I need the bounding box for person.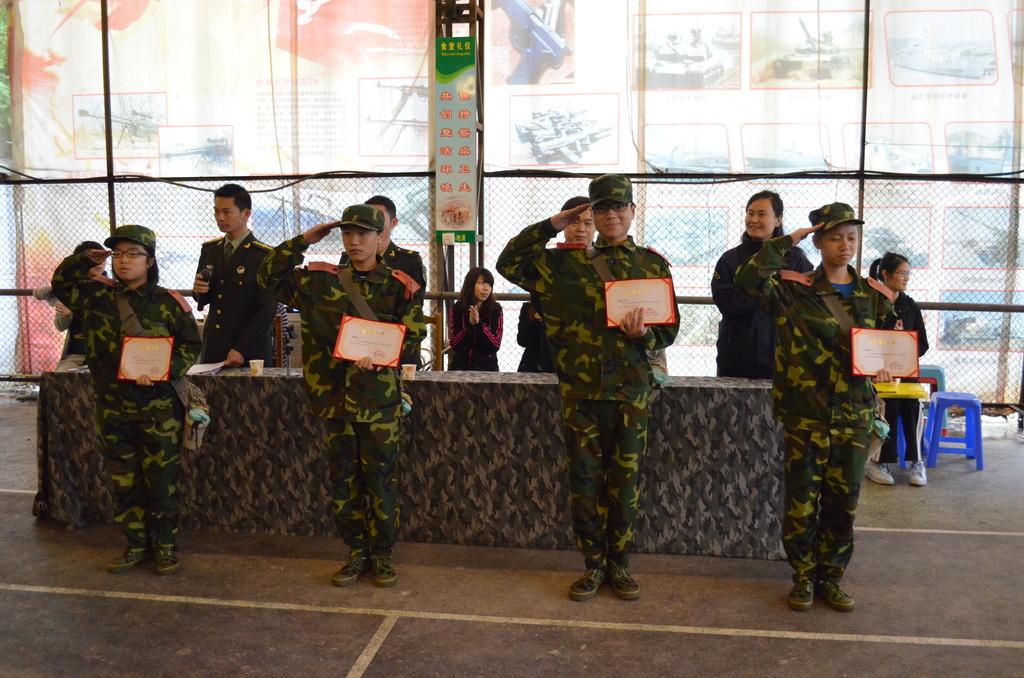
Here it is: box(759, 212, 879, 615).
